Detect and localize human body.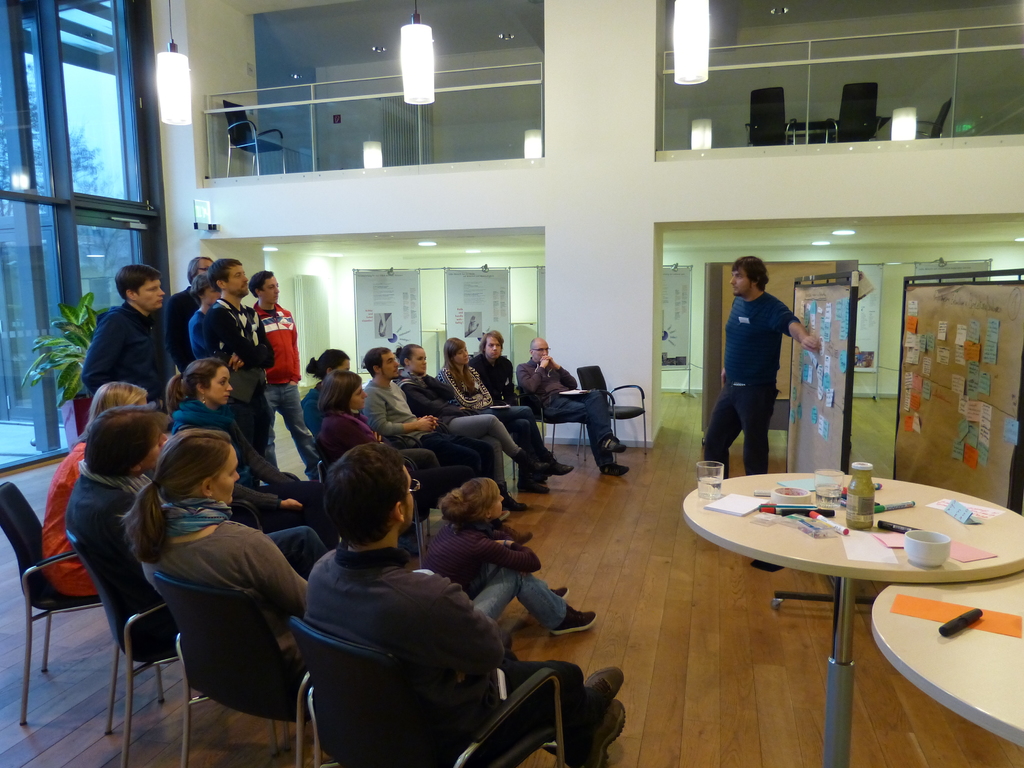
Localized at x1=519, y1=338, x2=618, y2=473.
